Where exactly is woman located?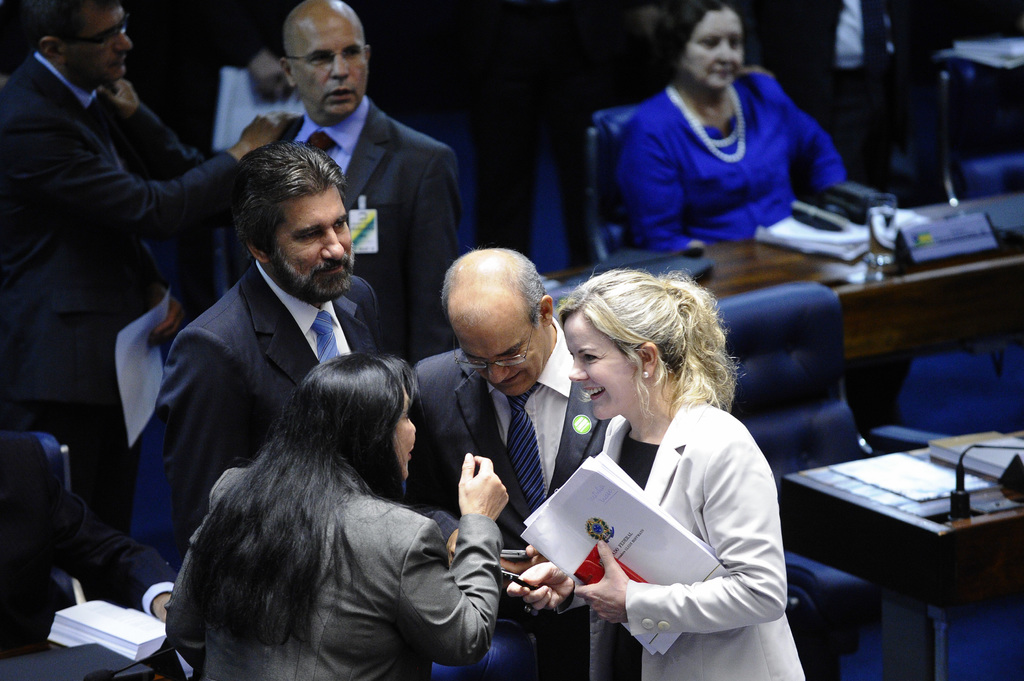
Its bounding box is <region>161, 347, 515, 680</region>.
